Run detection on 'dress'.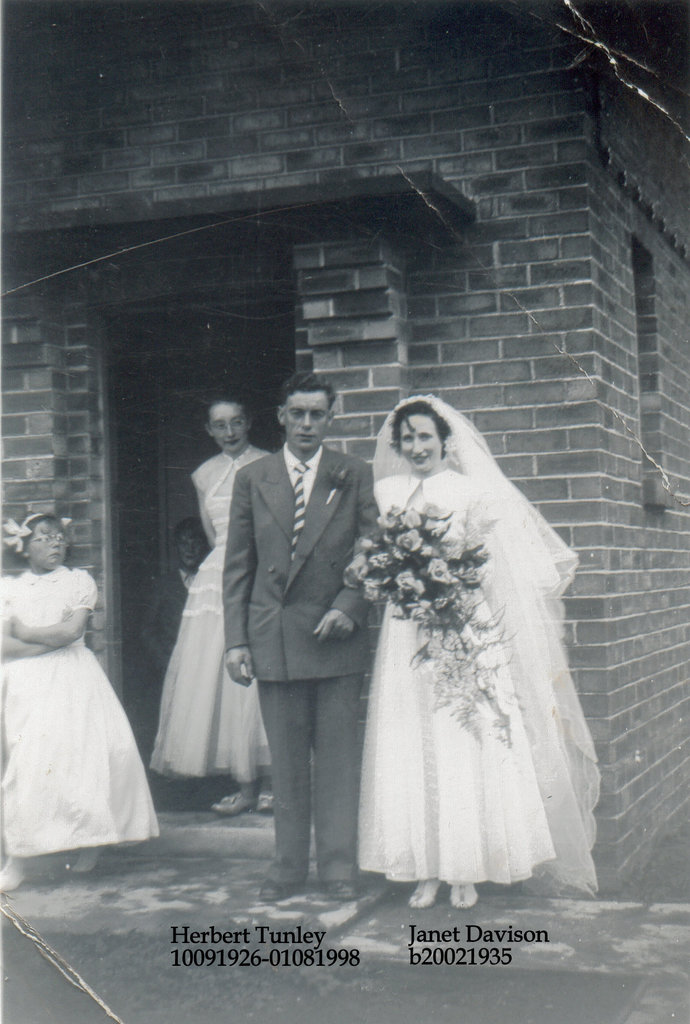
Result: left=358, top=466, right=556, bottom=884.
